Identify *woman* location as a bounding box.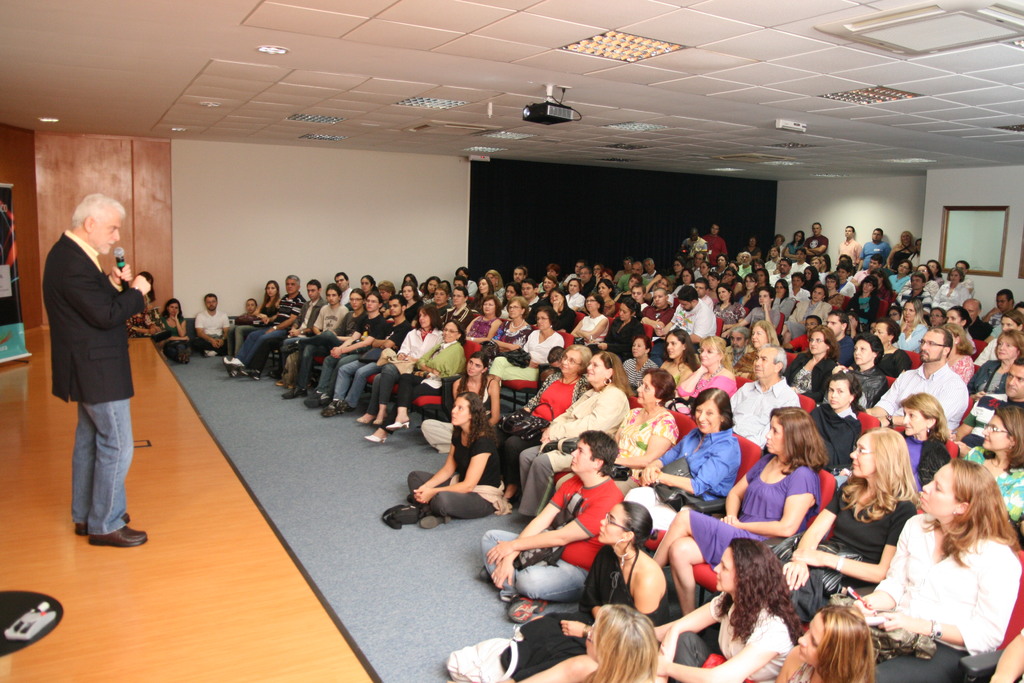
594/282/610/314.
